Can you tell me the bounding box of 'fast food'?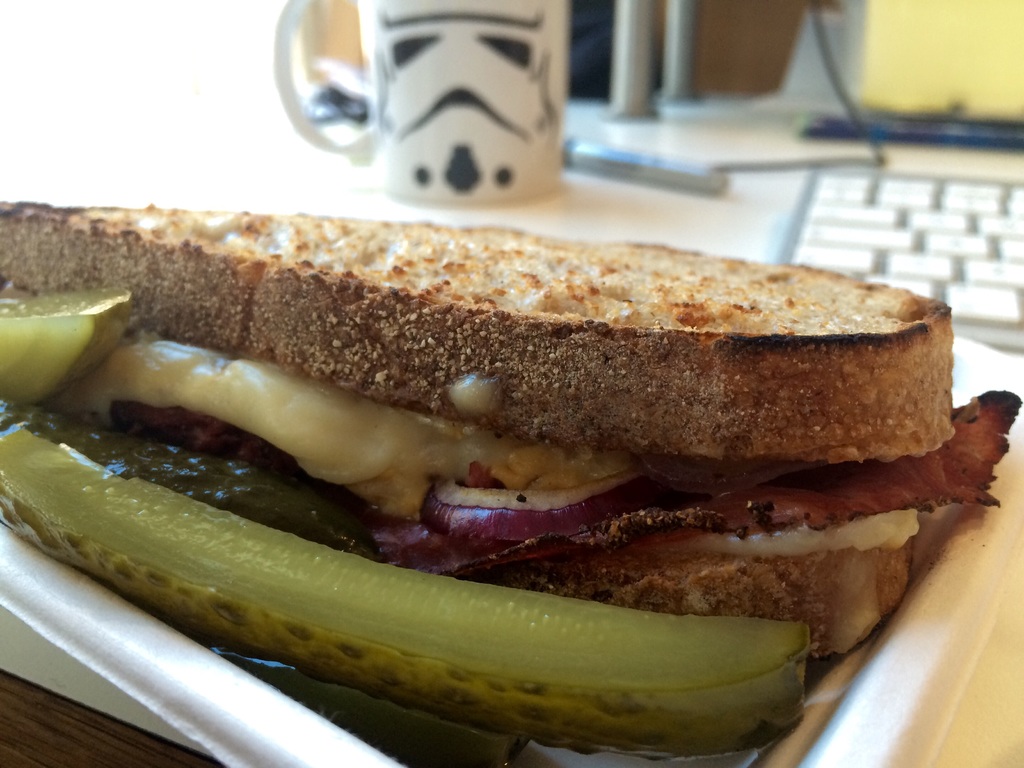
BBox(1, 219, 1020, 761).
